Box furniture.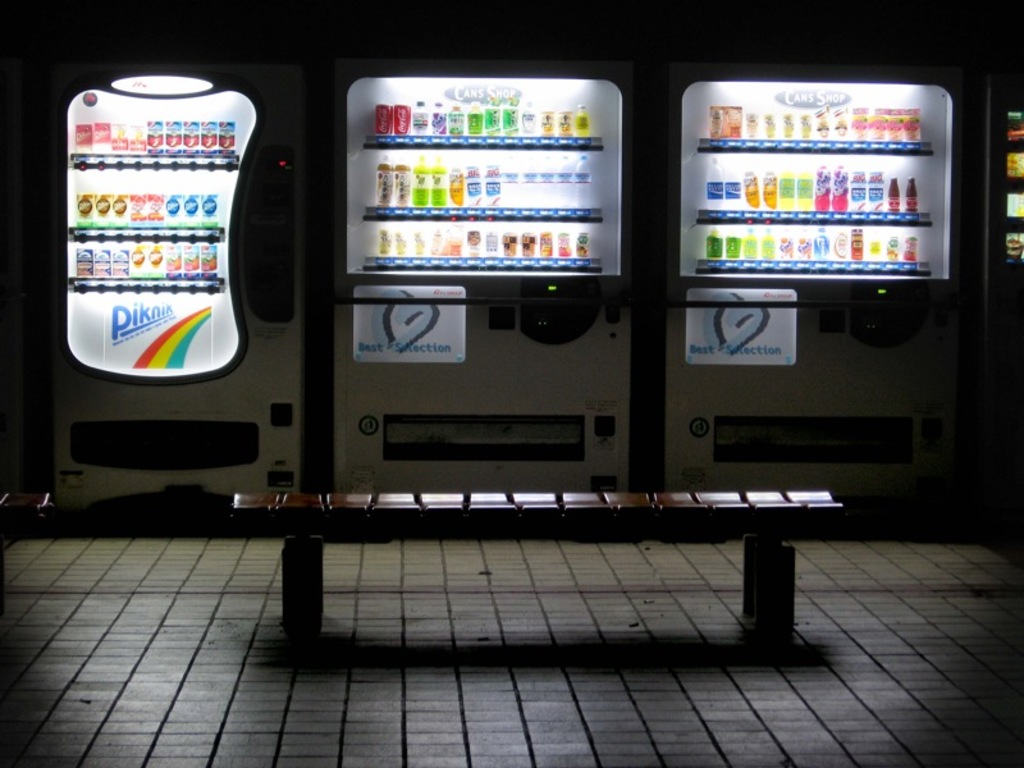
238:490:846:644.
